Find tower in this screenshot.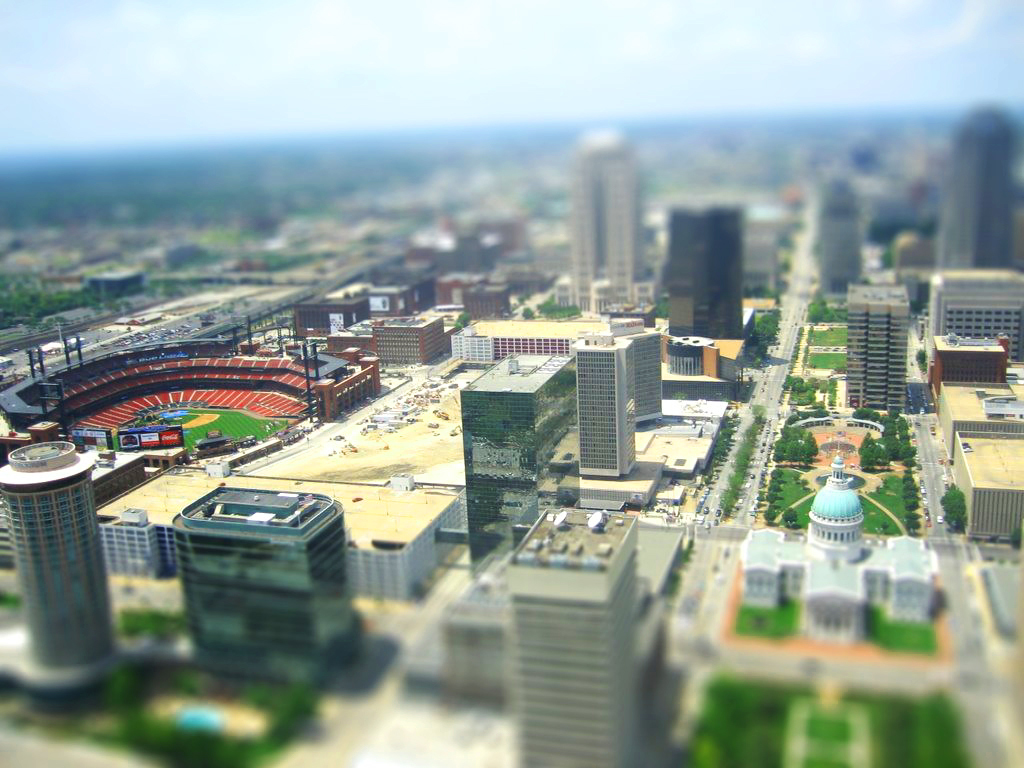
The bounding box for tower is [851, 288, 911, 410].
